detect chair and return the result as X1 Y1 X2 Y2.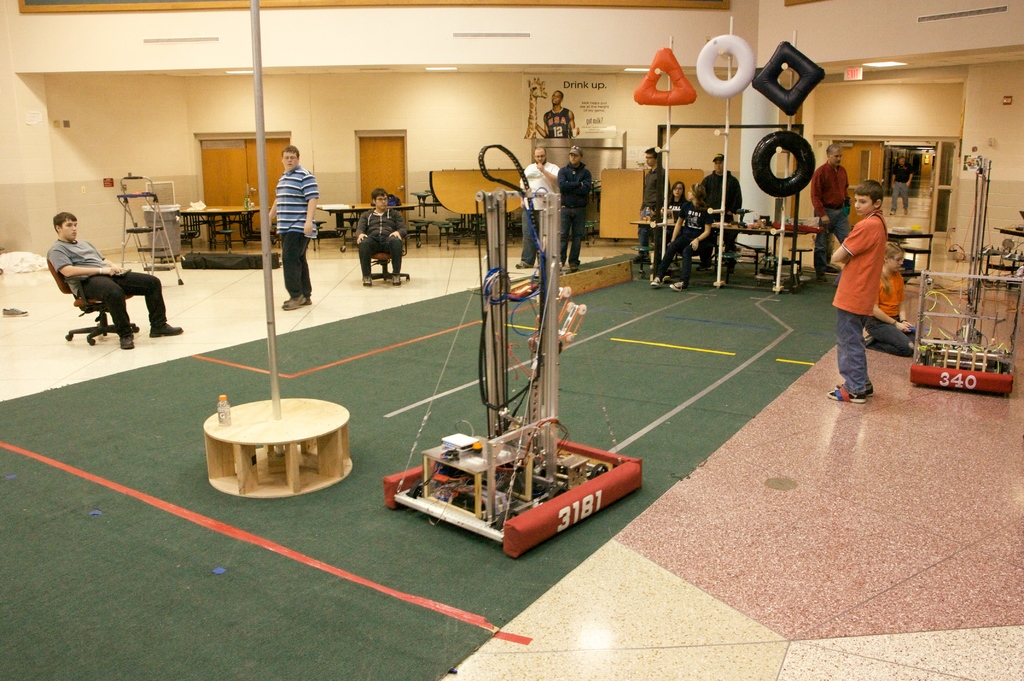
360 249 408 282.
